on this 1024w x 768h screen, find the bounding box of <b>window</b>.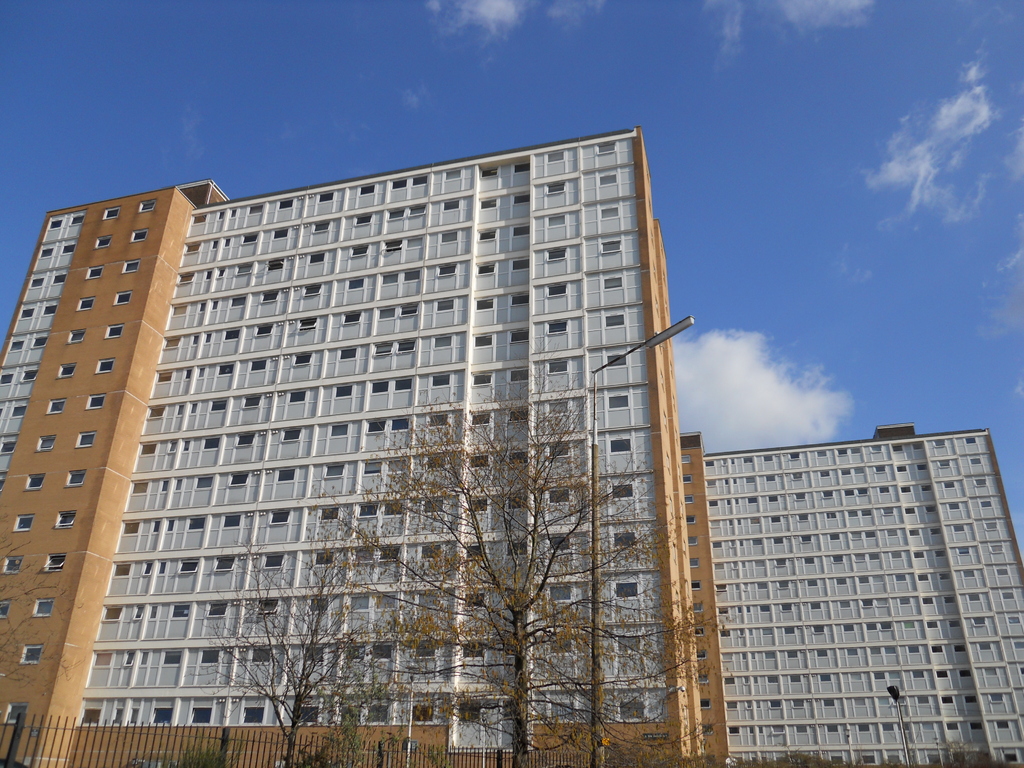
Bounding box: 323,465,344,477.
